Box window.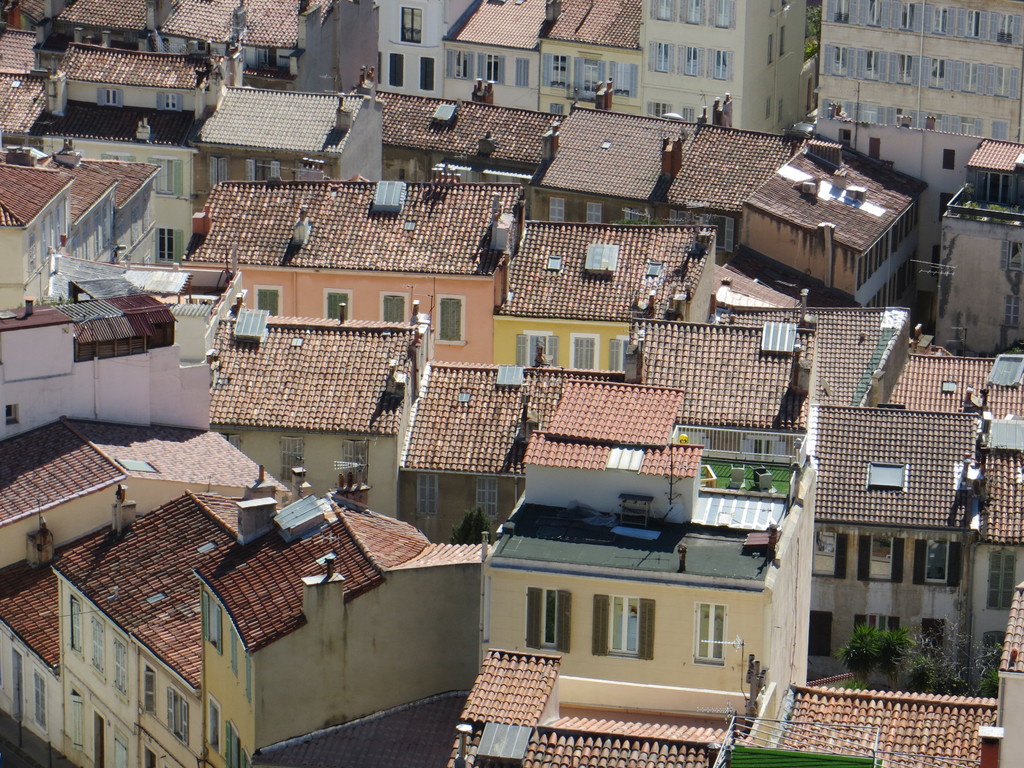
Rect(625, 207, 641, 218).
